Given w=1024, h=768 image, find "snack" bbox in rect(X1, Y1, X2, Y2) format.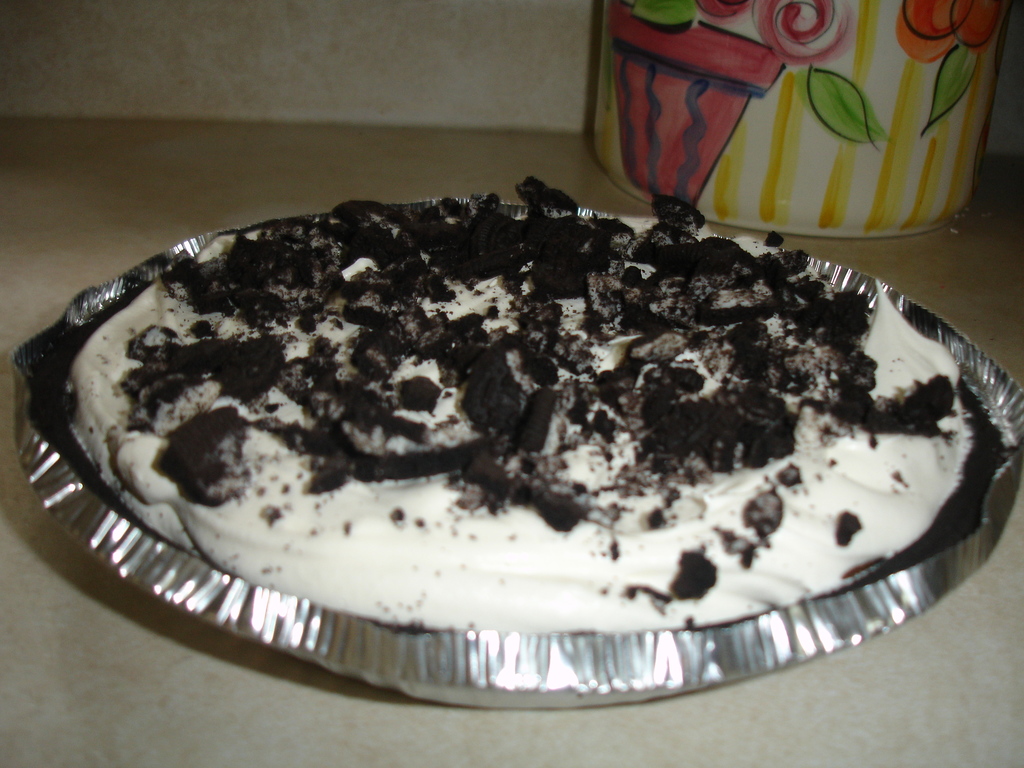
rect(80, 198, 956, 664).
